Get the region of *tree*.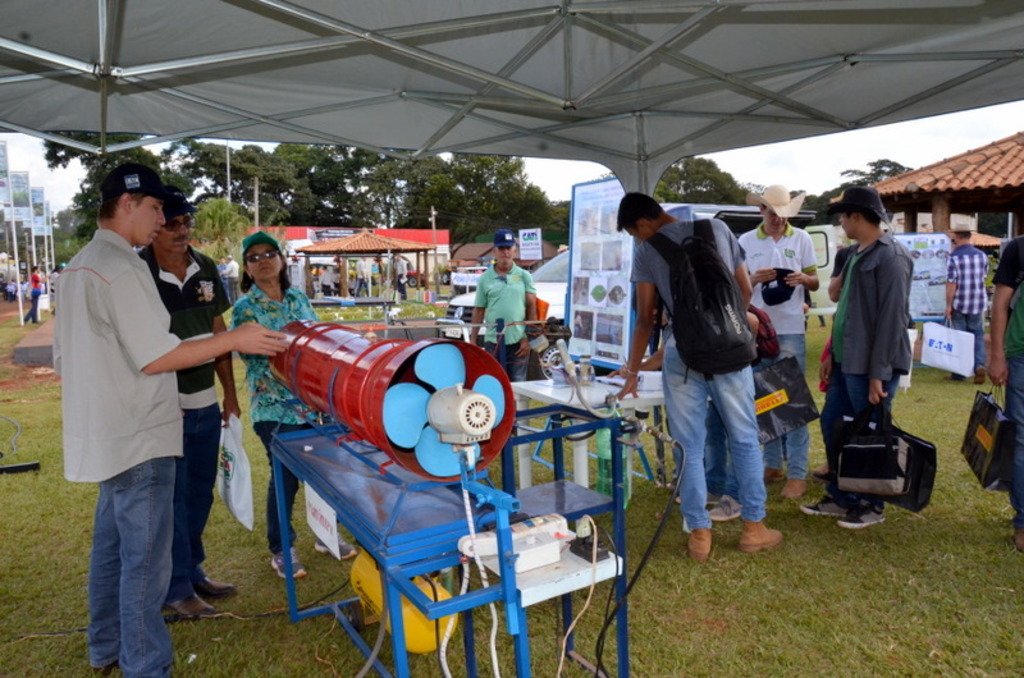
[left=652, top=152, right=745, bottom=201].
